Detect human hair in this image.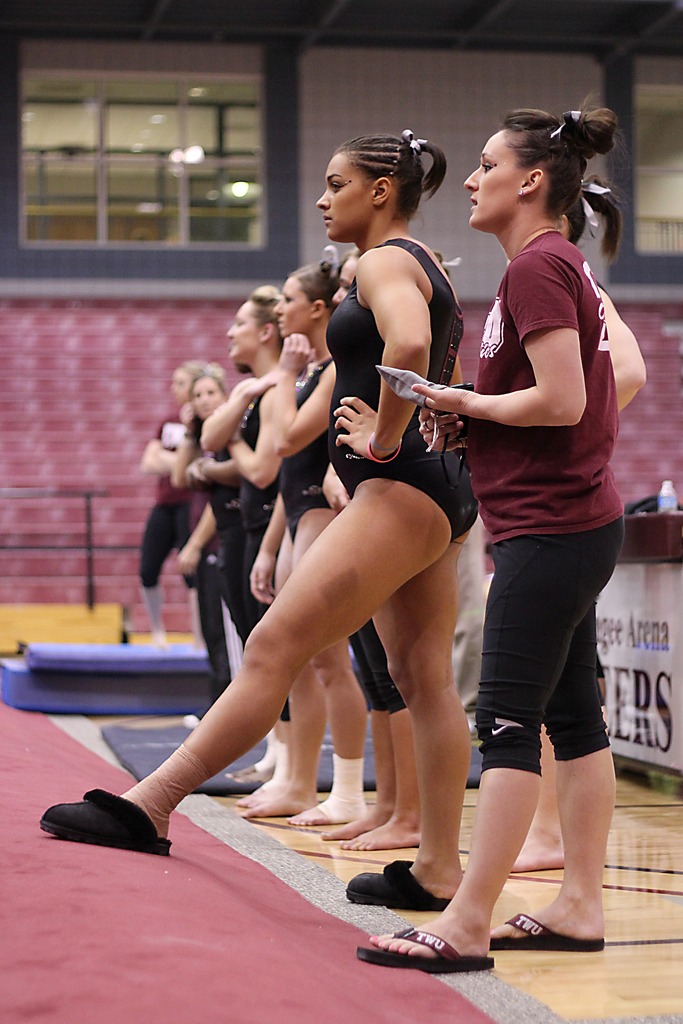
Detection: 494, 106, 613, 216.
